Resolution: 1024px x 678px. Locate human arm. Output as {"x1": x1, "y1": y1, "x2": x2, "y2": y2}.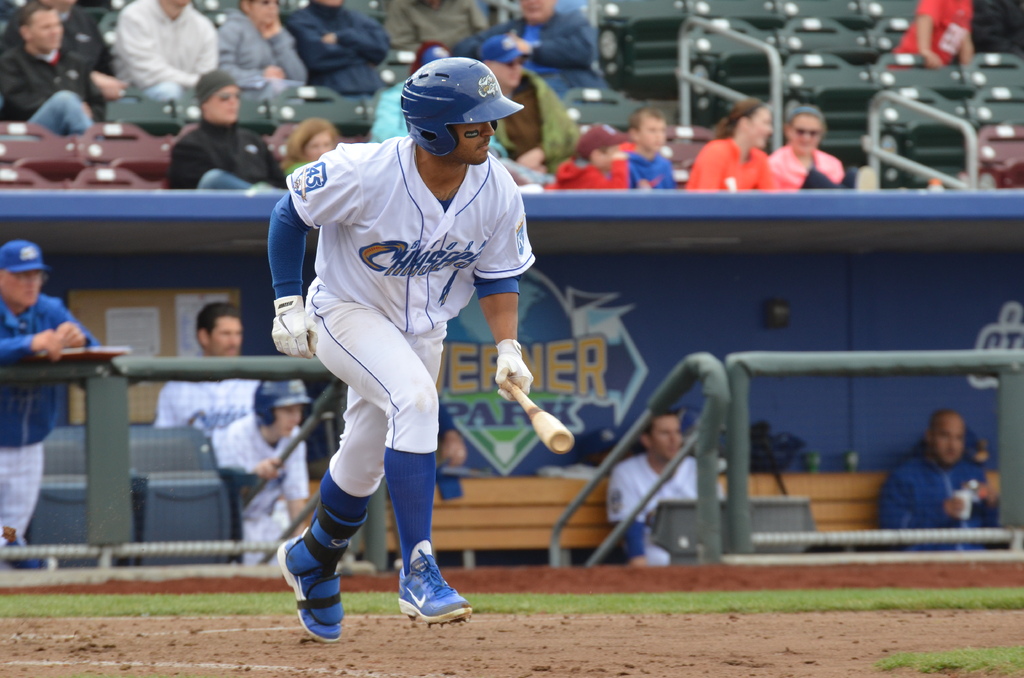
{"x1": 266, "y1": 152, "x2": 362, "y2": 359}.
